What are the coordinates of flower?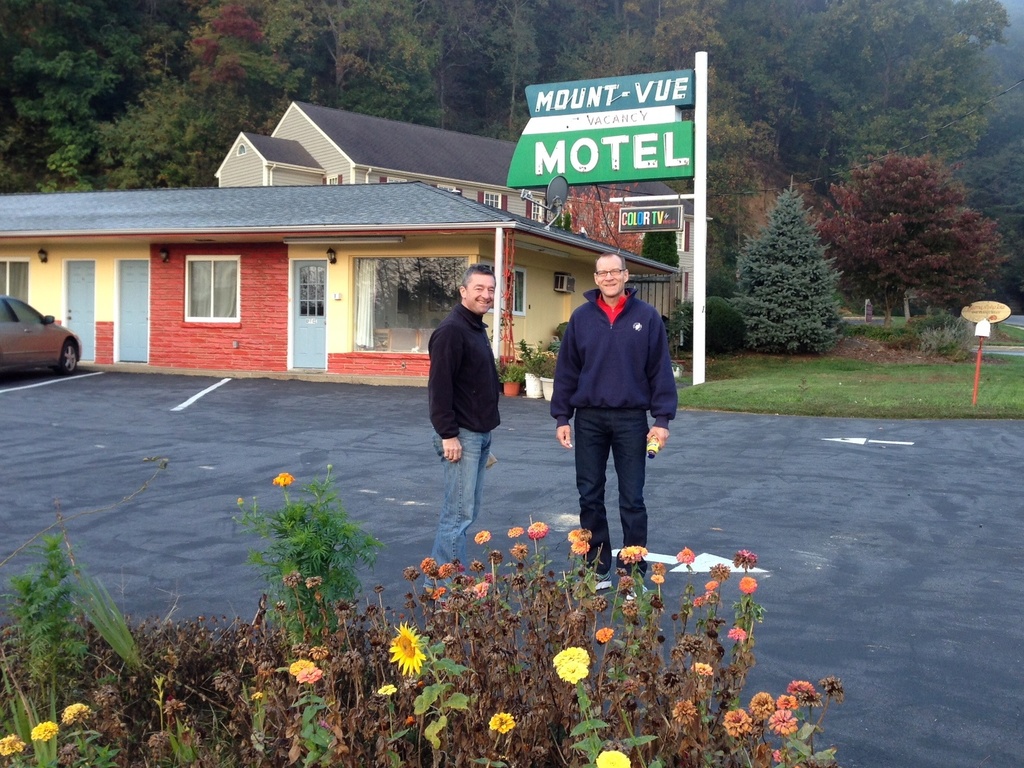
(794,680,812,709).
